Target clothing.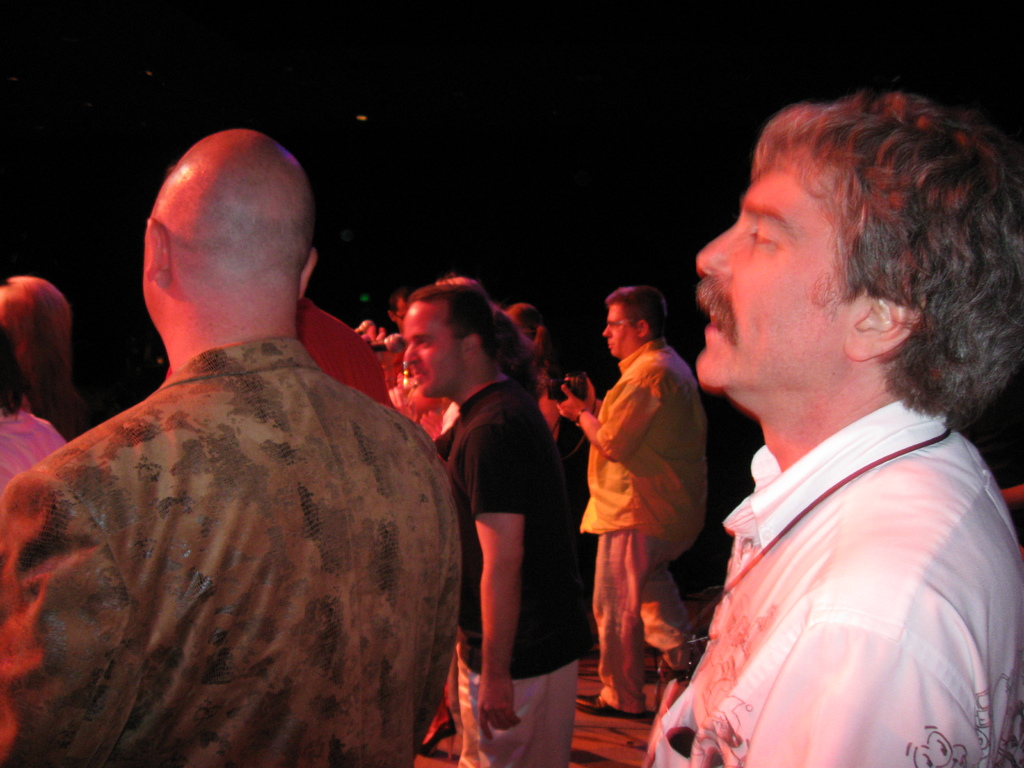
Target region: l=431, t=369, r=589, b=767.
